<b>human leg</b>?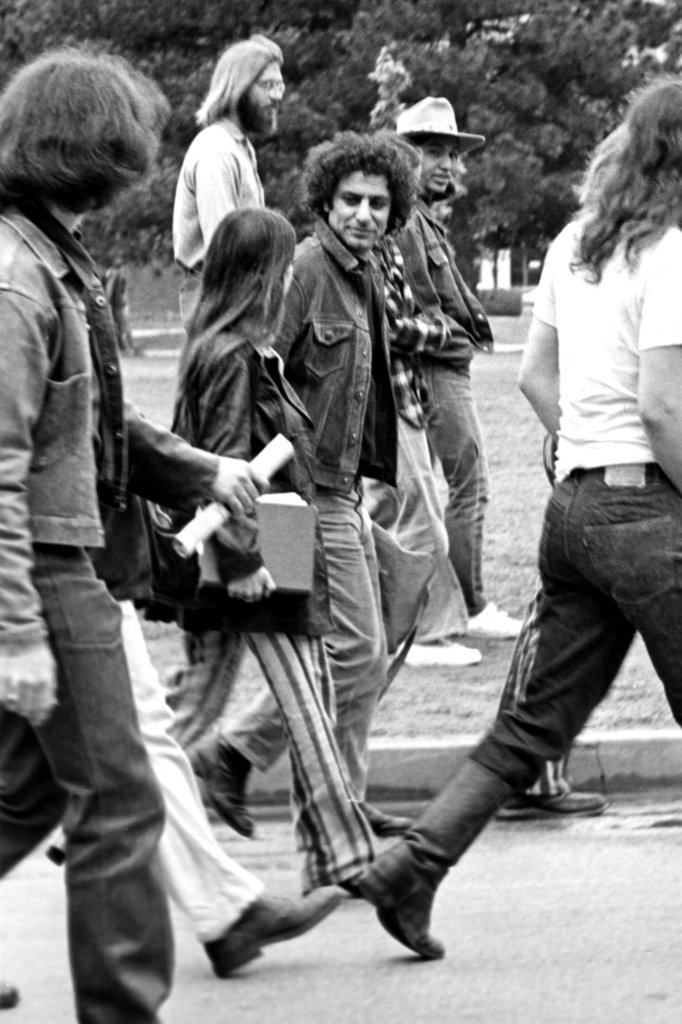
199/512/377/841
